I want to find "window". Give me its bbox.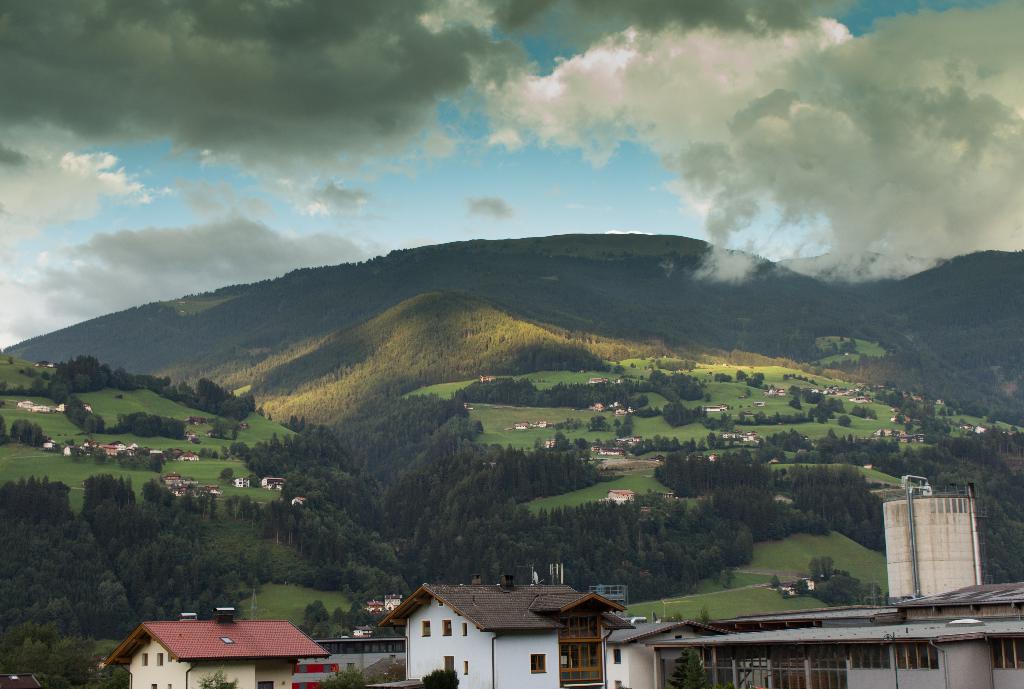
Rect(463, 660, 468, 677).
